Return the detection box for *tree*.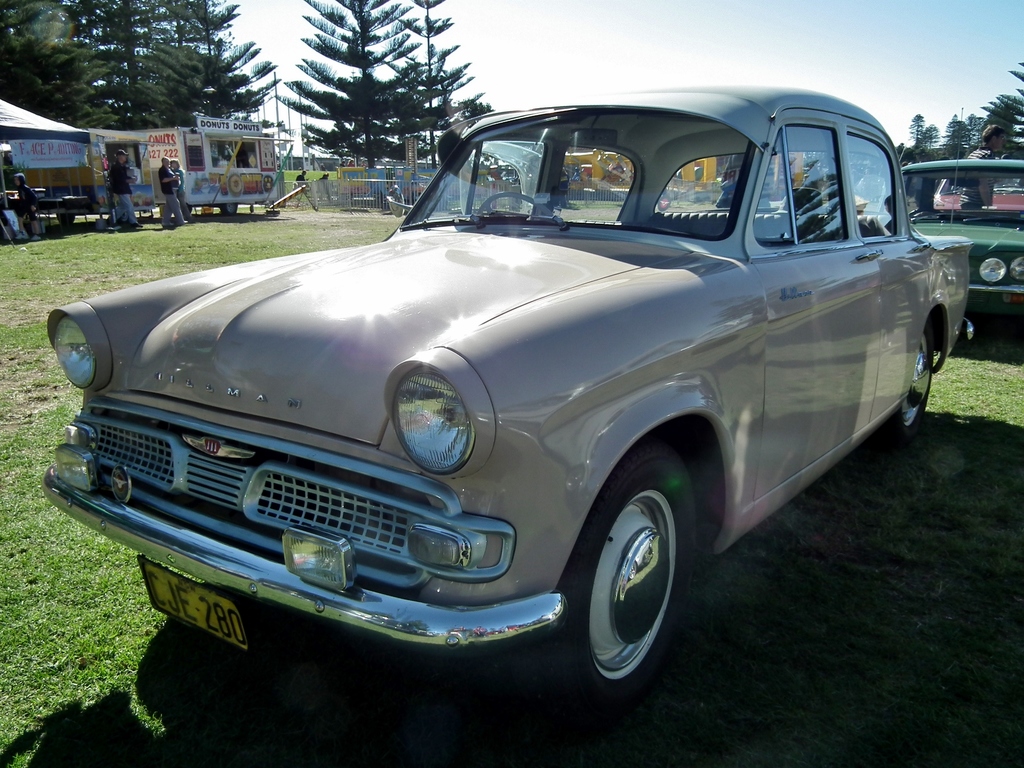
locate(905, 105, 934, 150).
